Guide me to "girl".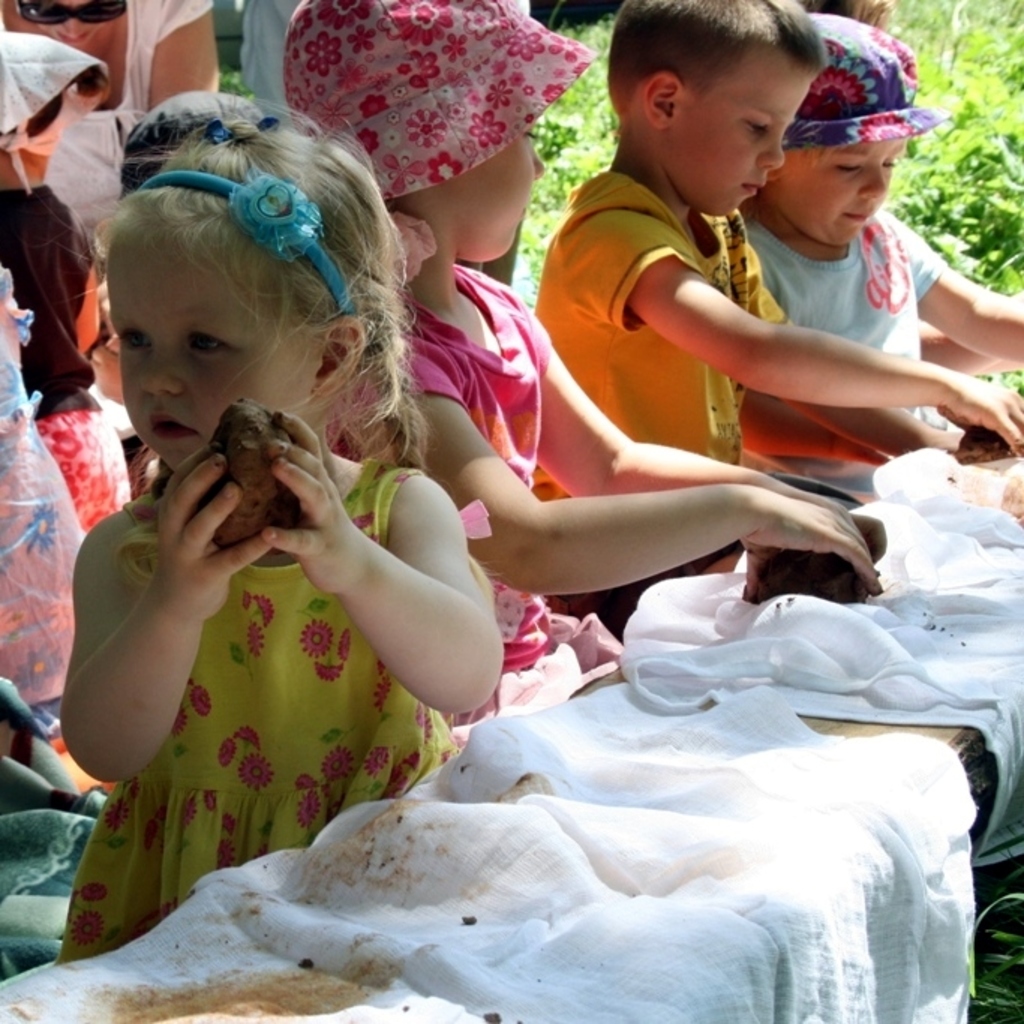
Guidance: {"x1": 280, "y1": 0, "x2": 885, "y2": 739}.
